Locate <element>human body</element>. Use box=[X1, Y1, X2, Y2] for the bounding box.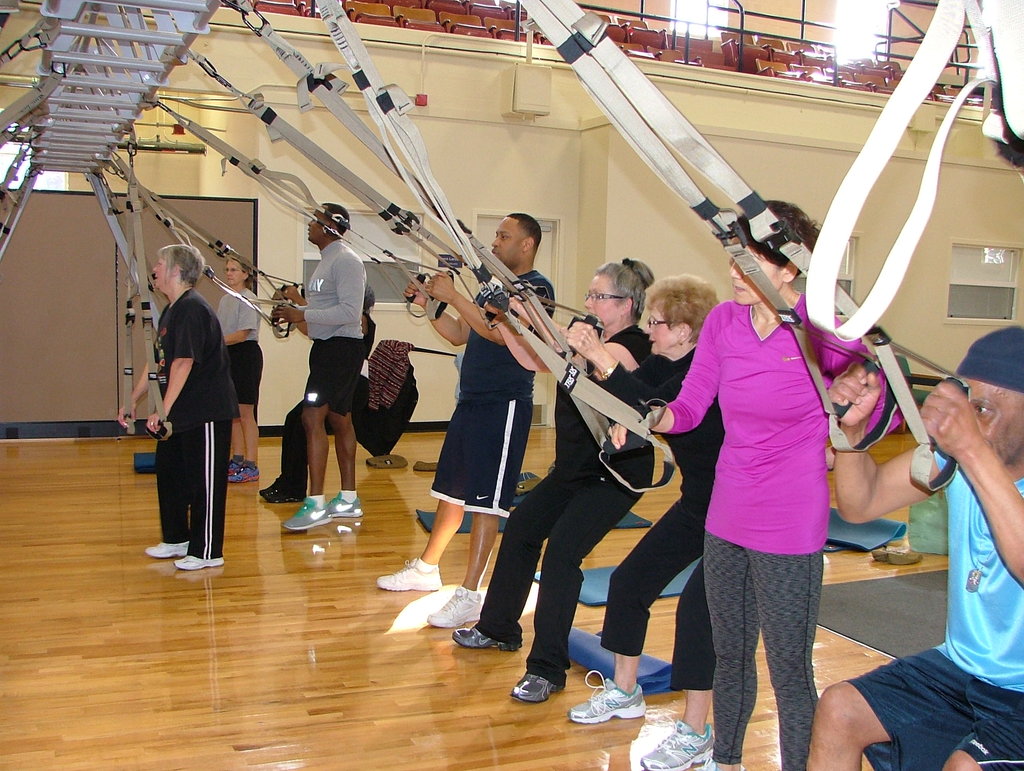
box=[118, 248, 243, 575].
